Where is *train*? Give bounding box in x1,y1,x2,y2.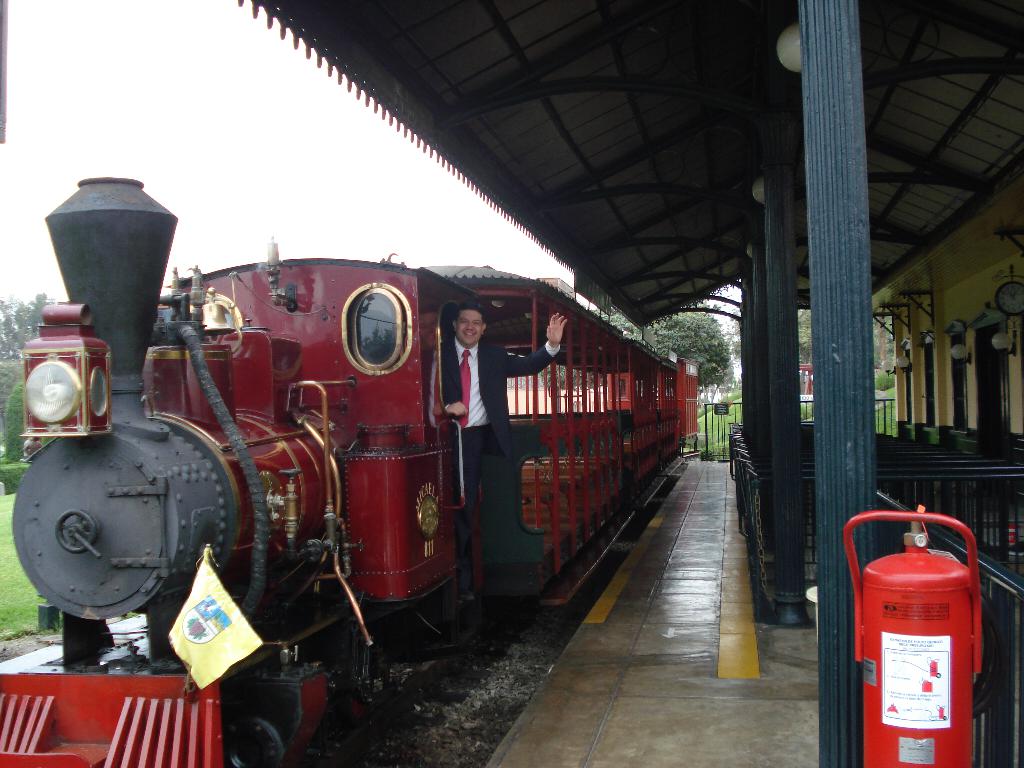
0,177,703,767.
